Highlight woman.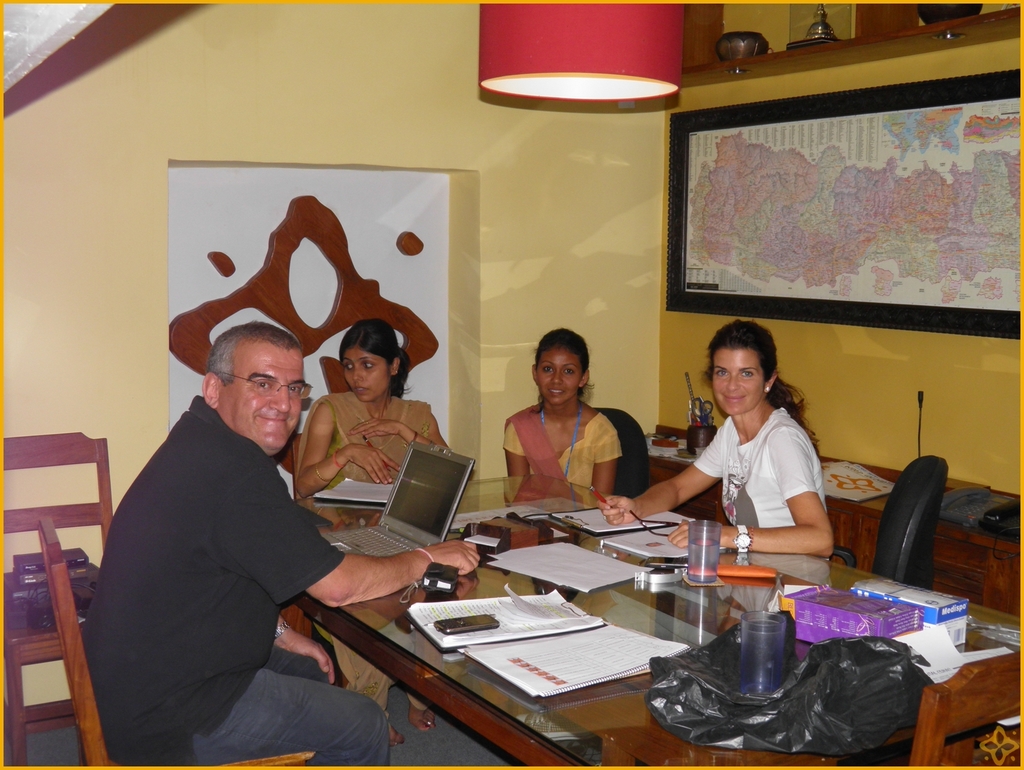
Highlighted region: bbox=(498, 325, 630, 507).
